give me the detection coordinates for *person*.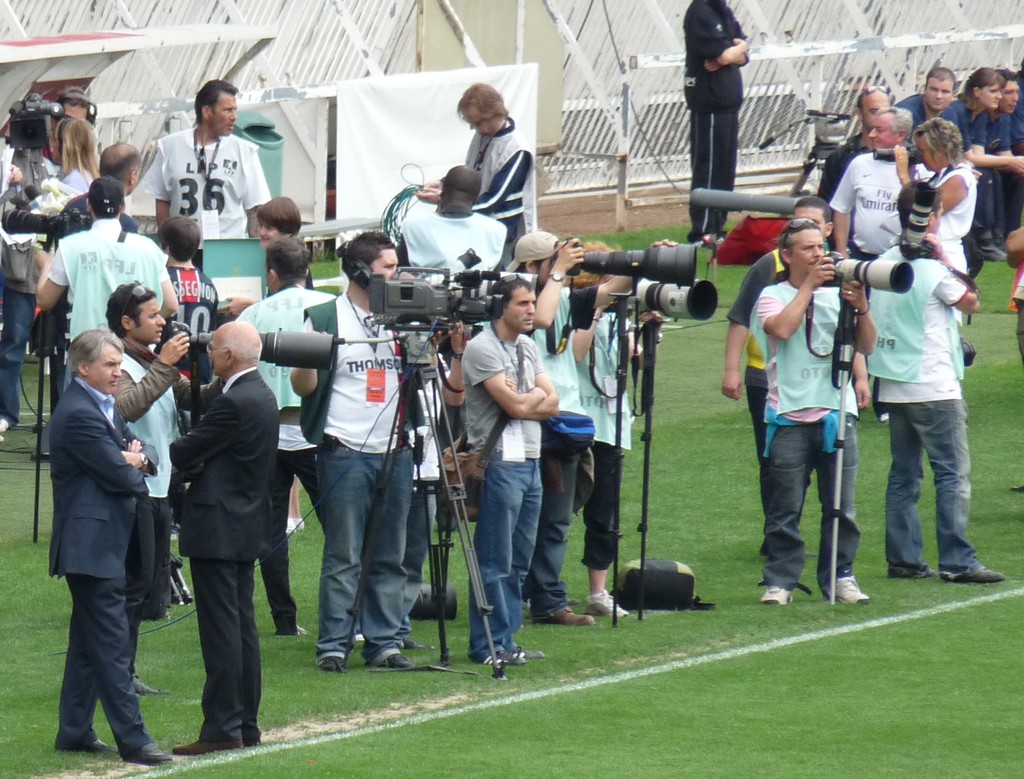
414, 80, 534, 270.
